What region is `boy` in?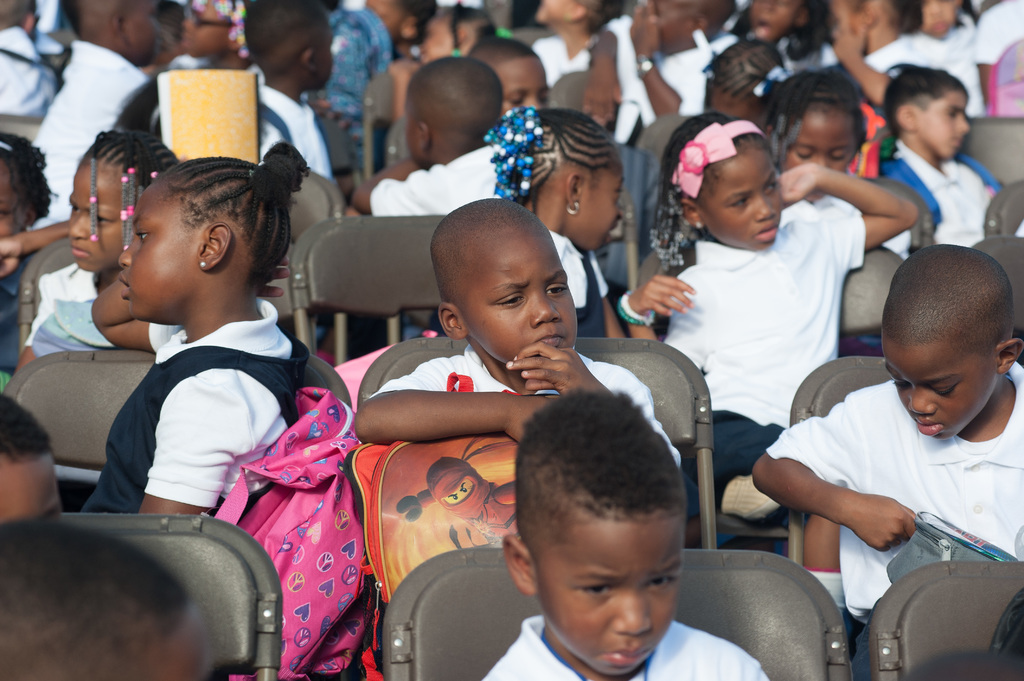
detection(772, 240, 1023, 611).
